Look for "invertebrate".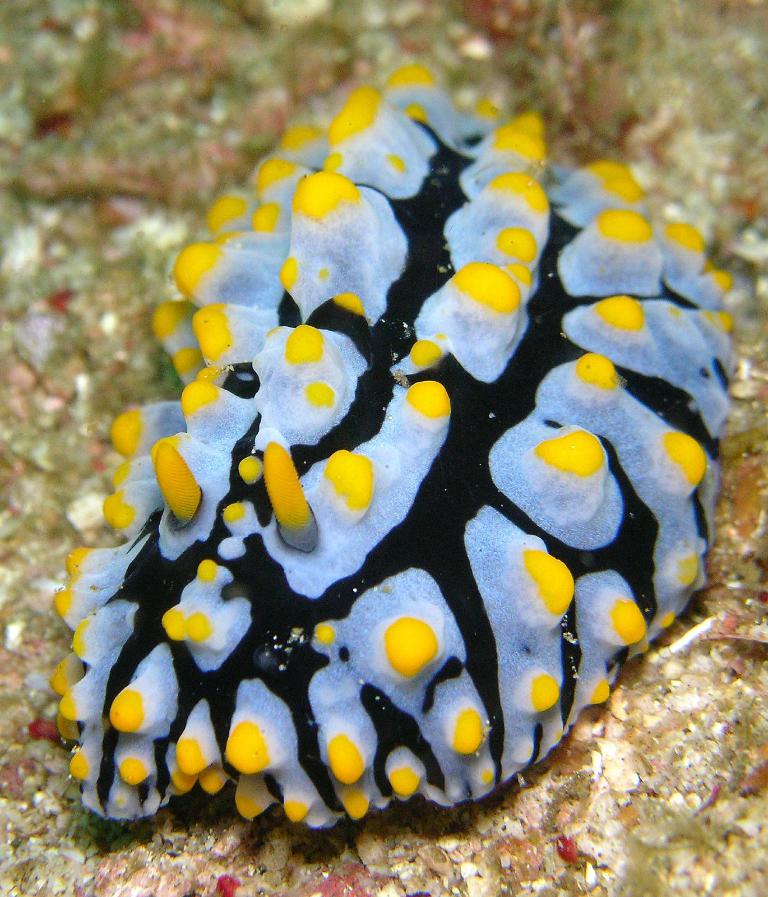
Found: [48, 58, 750, 829].
